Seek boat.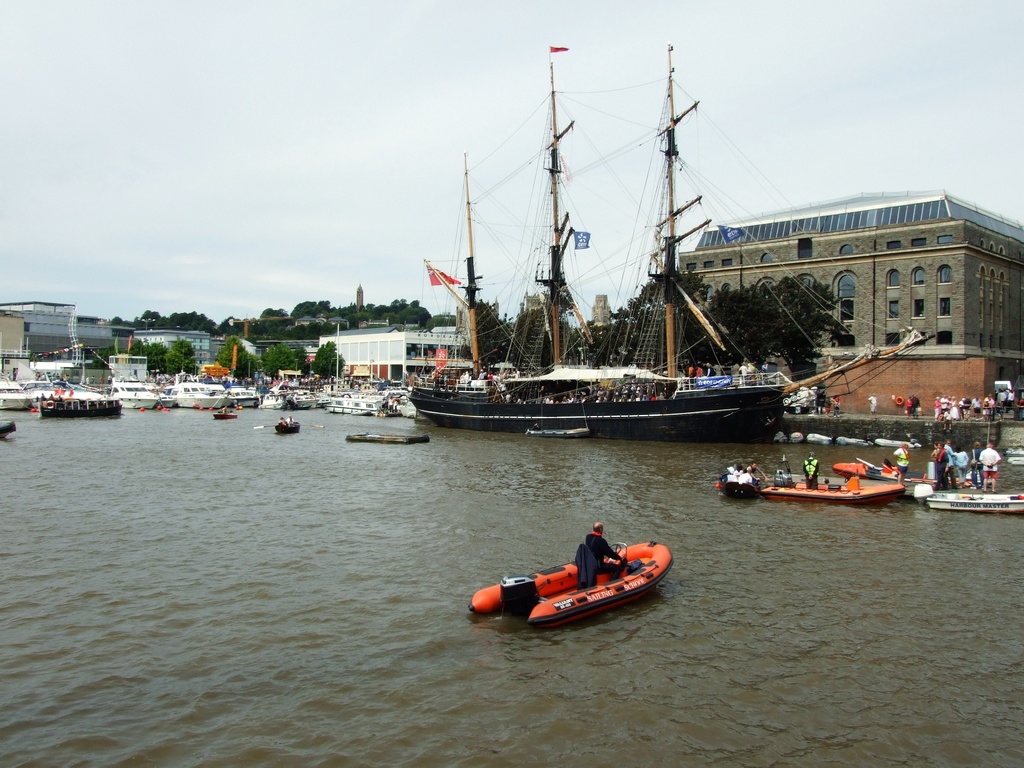
[99, 379, 162, 411].
